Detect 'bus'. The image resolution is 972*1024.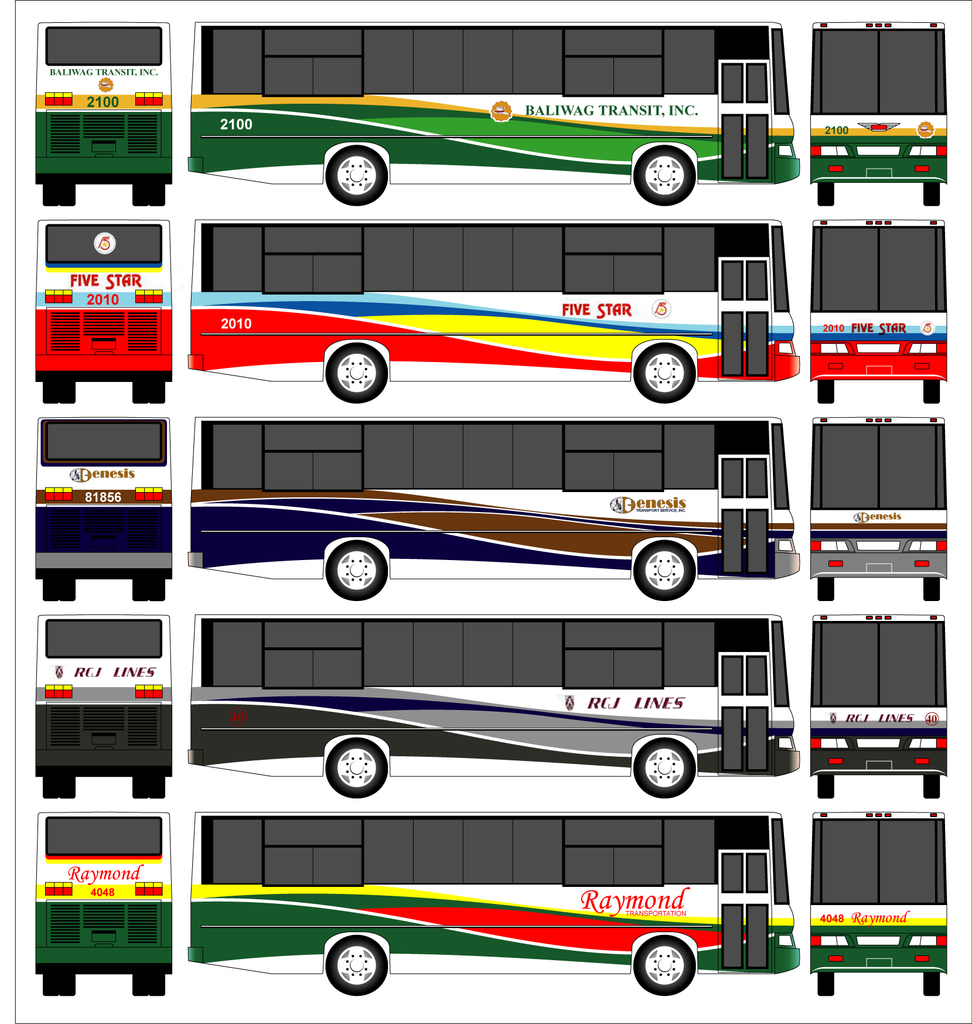
(x1=187, y1=412, x2=804, y2=599).
